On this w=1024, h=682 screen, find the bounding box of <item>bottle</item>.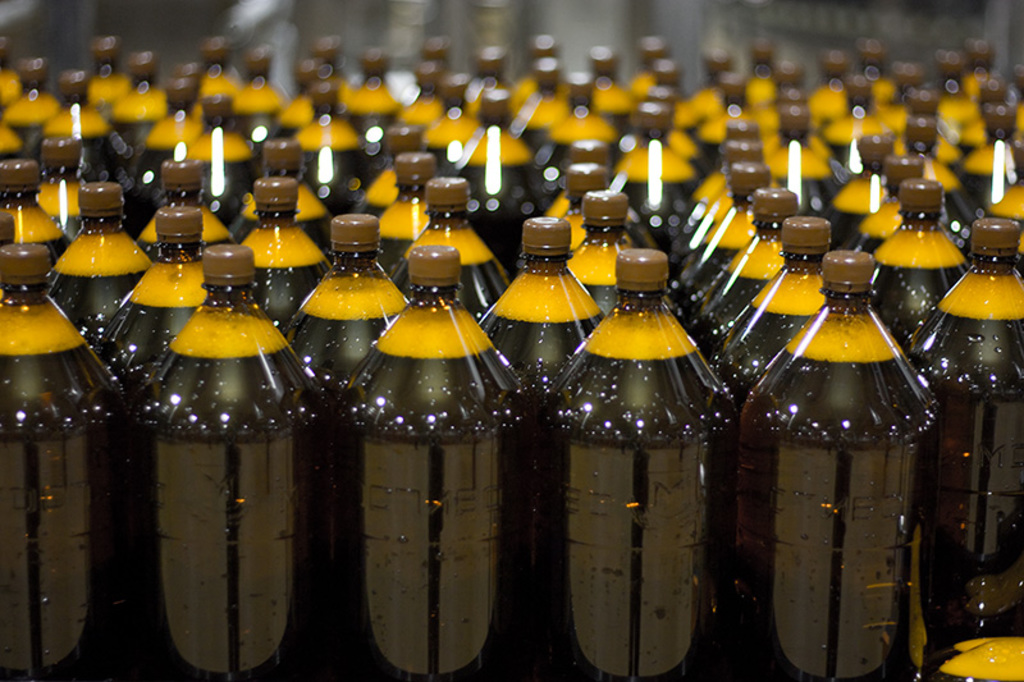
Bounding box: 543, 136, 609, 224.
